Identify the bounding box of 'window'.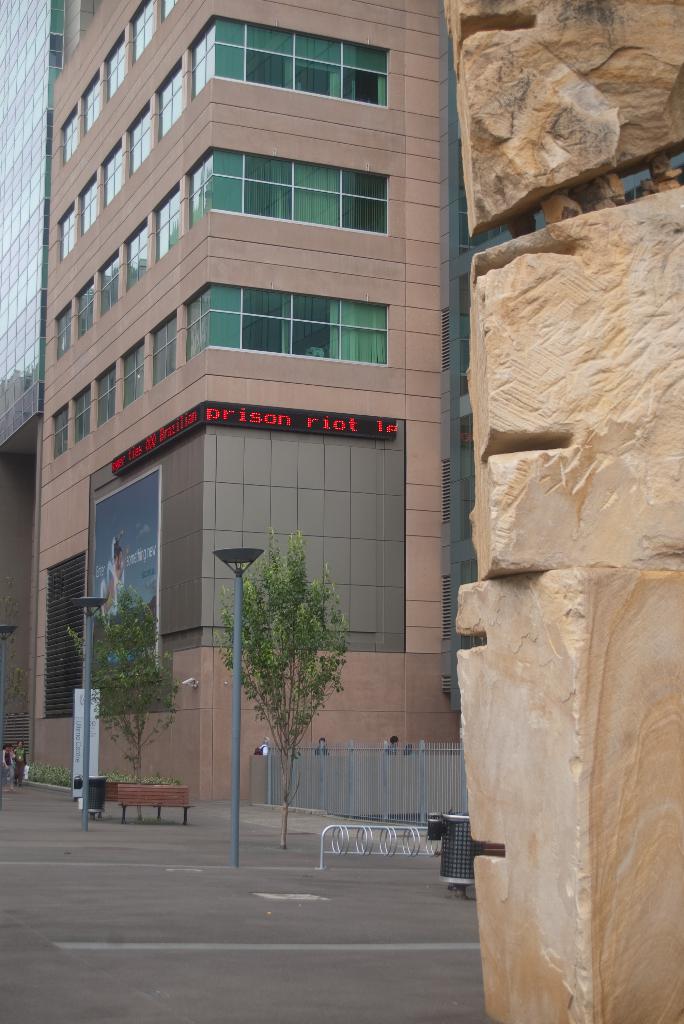
rect(131, 9, 159, 48).
